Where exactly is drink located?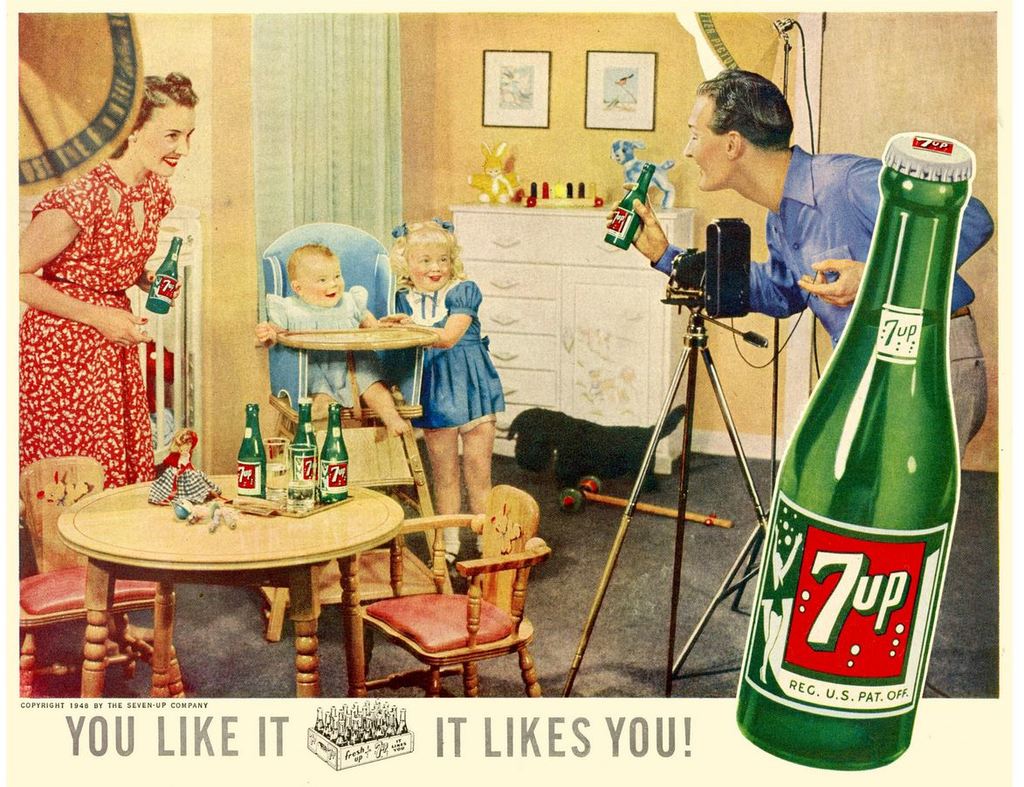
Its bounding box is bbox=(266, 462, 288, 493).
